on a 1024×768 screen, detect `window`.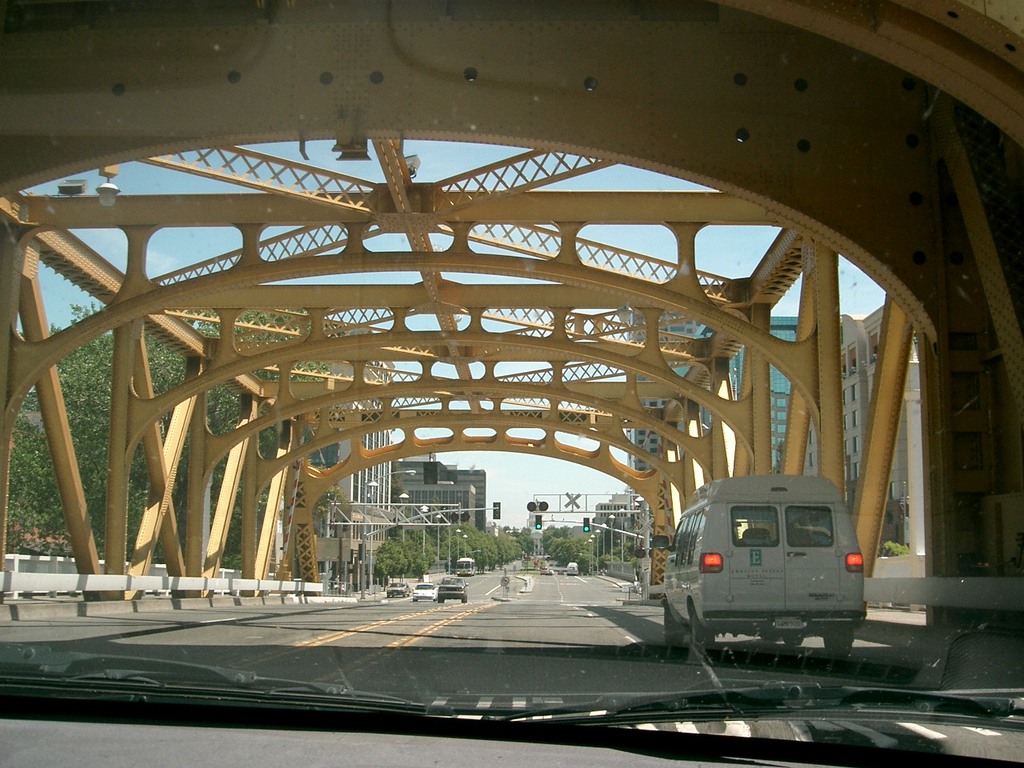
x1=850 y1=382 x2=864 y2=398.
